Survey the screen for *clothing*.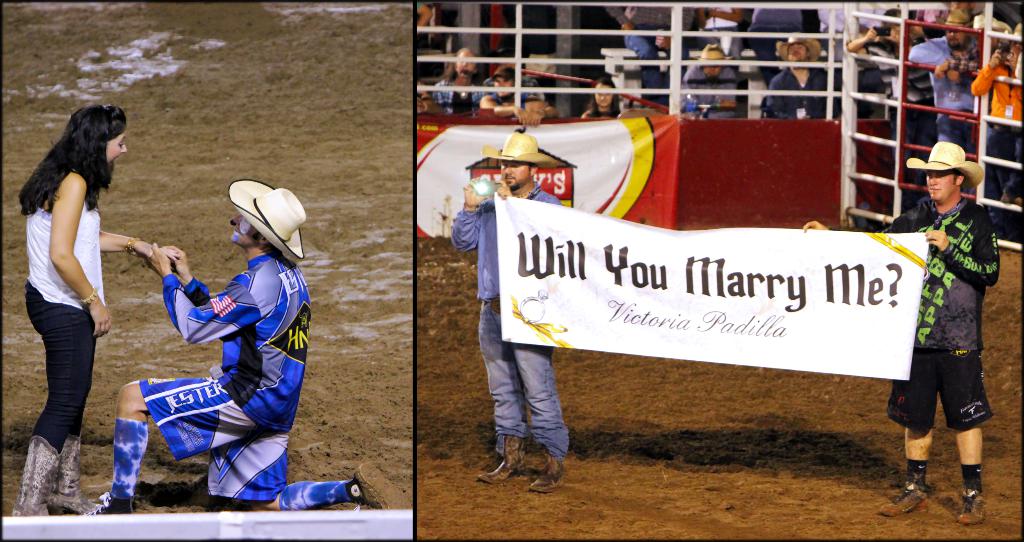
Survey found: Rect(913, 29, 964, 160).
